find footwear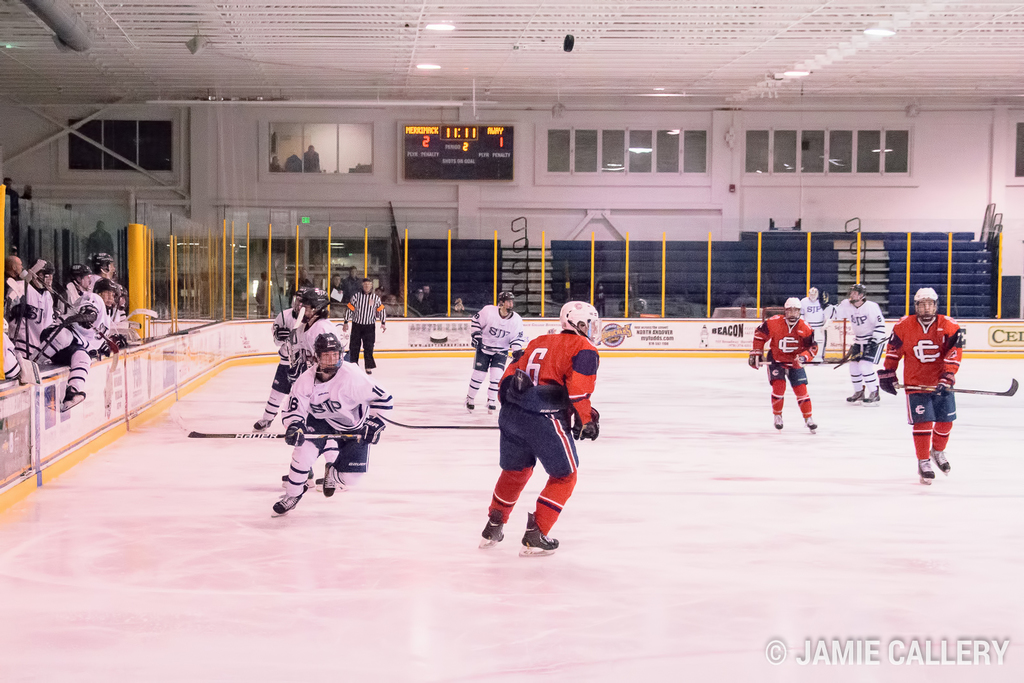
bbox=(478, 512, 507, 549)
